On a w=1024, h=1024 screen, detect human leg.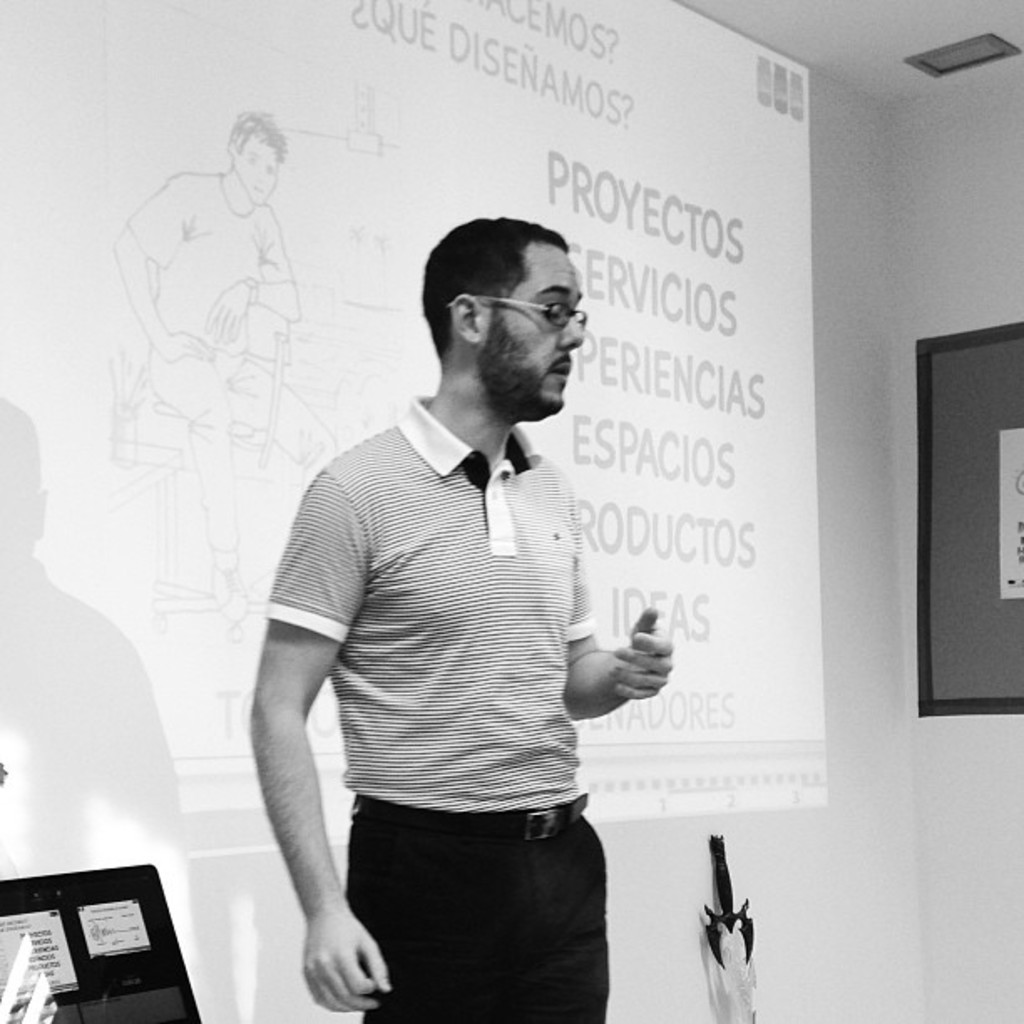
[x1=484, y1=801, x2=606, y2=1022].
